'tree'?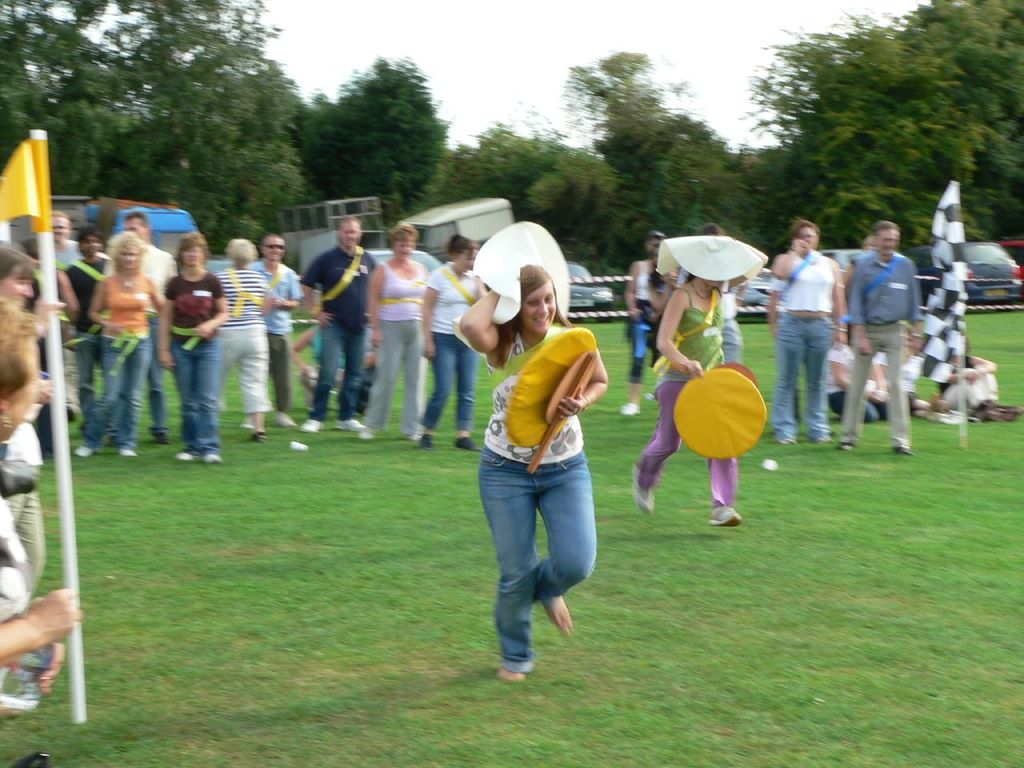
[x1=733, y1=0, x2=1022, y2=256]
